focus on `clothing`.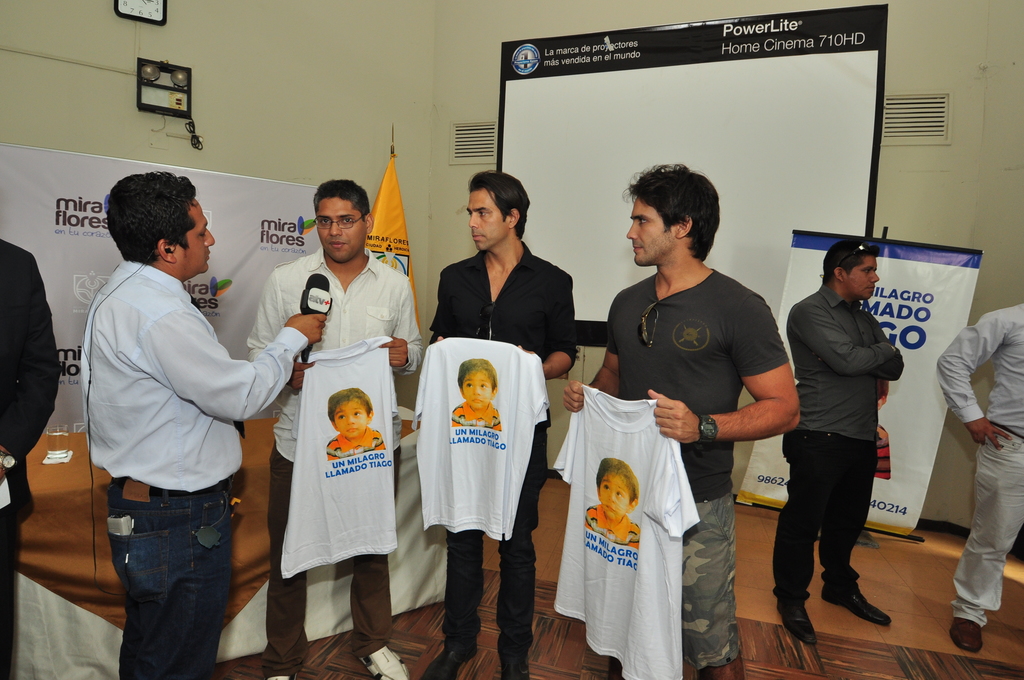
Focused at [left=450, top=397, right=504, bottom=433].
